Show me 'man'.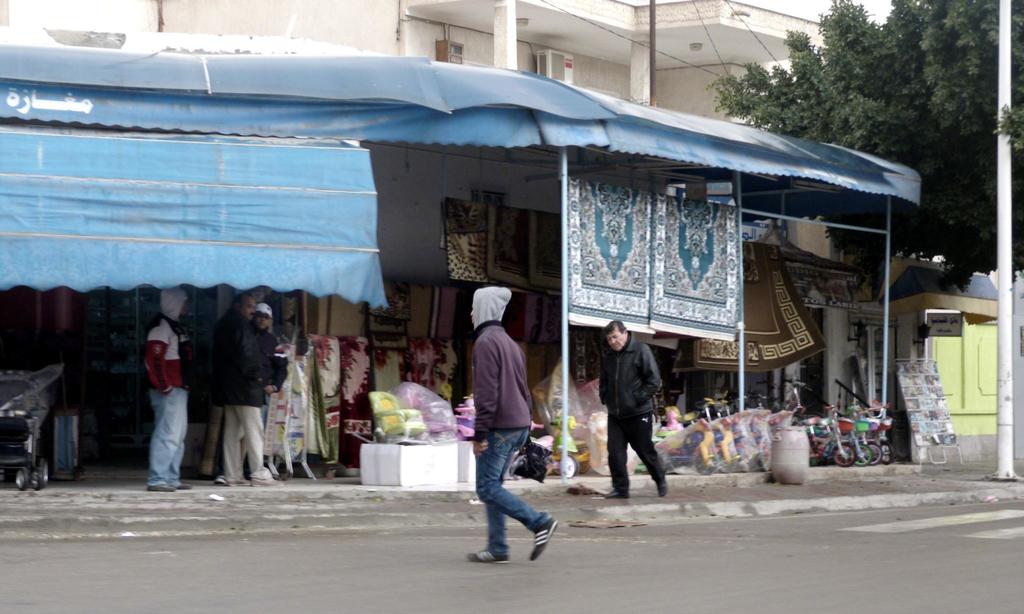
'man' is here: 596,314,676,512.
